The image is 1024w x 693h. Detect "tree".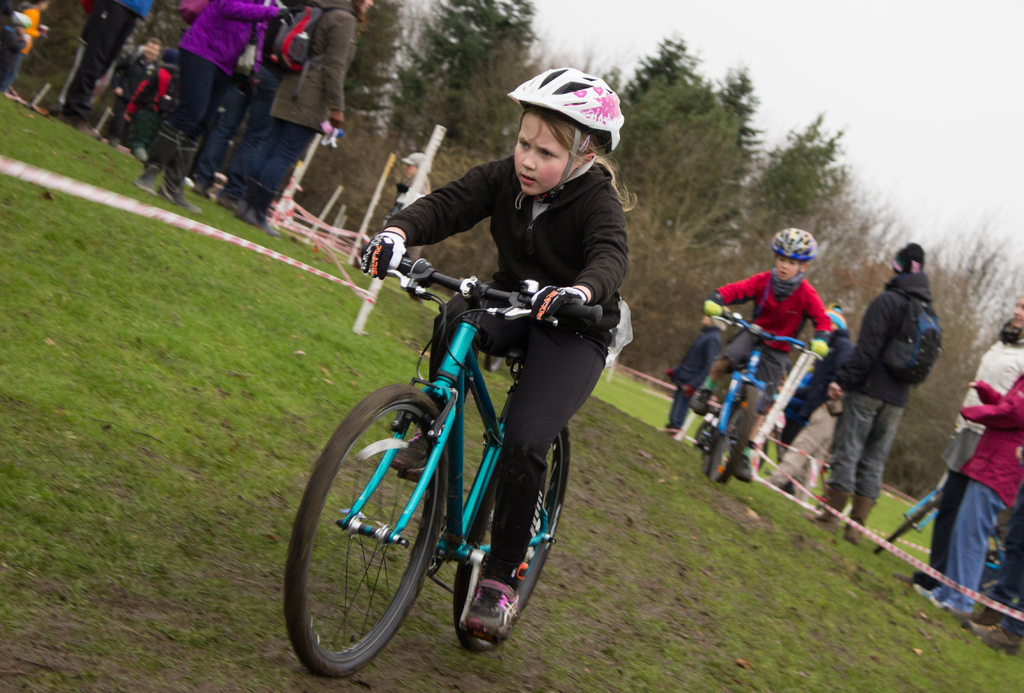
Detection: {"x1": 604, "y1": 35, "x2": 707, "y2": 138}.
